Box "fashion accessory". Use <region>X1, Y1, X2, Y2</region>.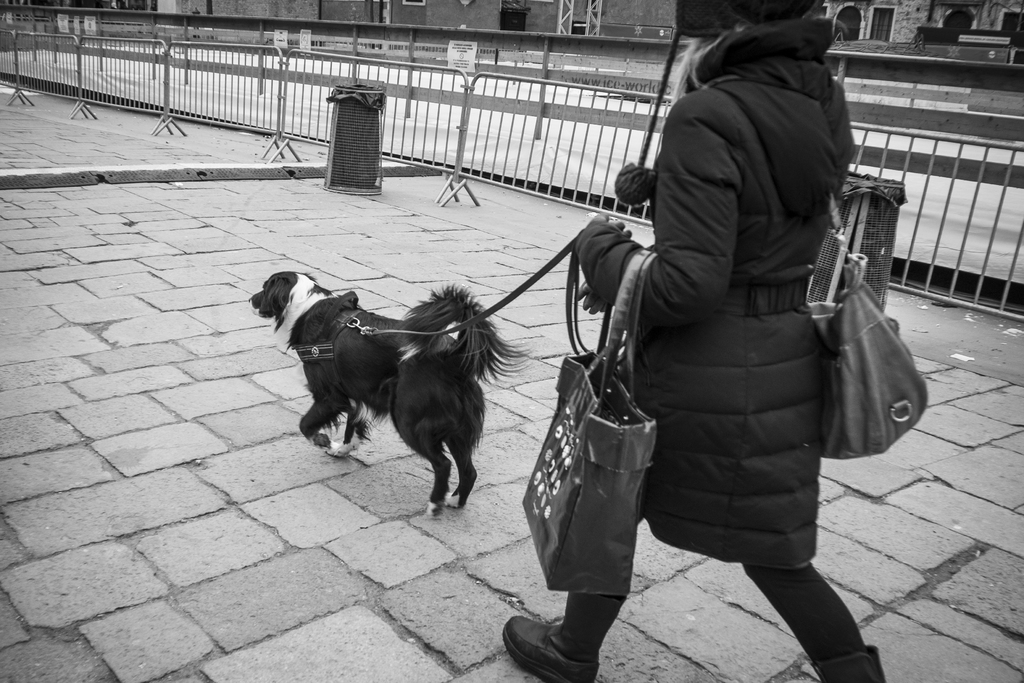
<region>825, 195, 931, 463</region>.
